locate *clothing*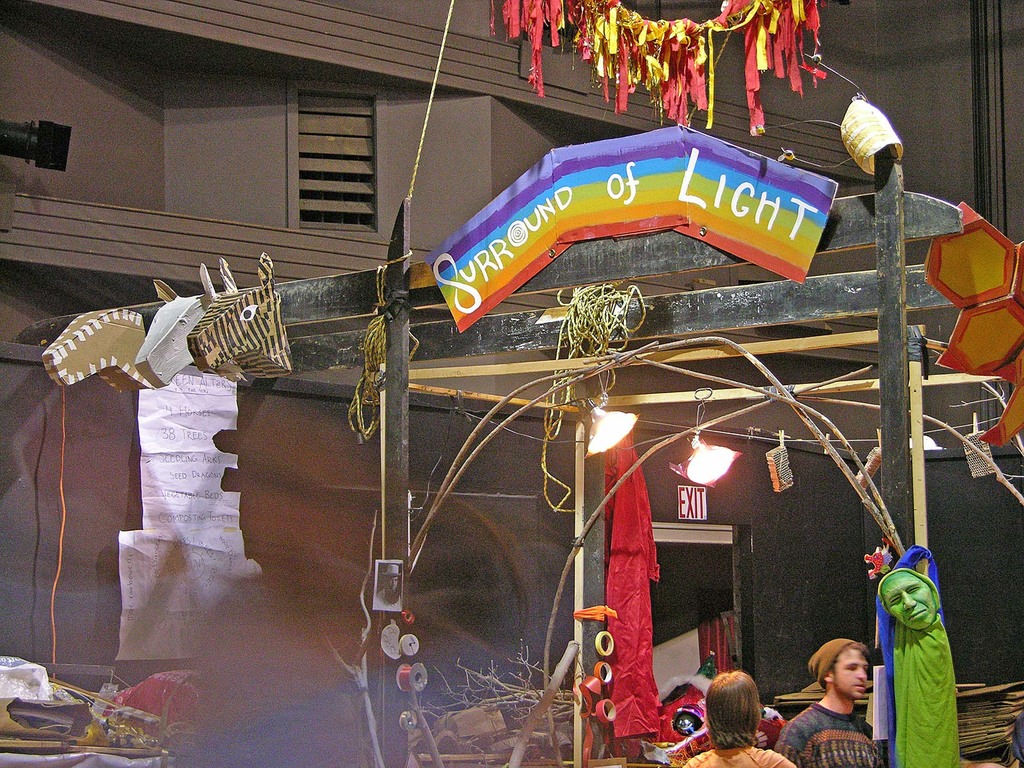
BBox(771, 704, 884, 767)
